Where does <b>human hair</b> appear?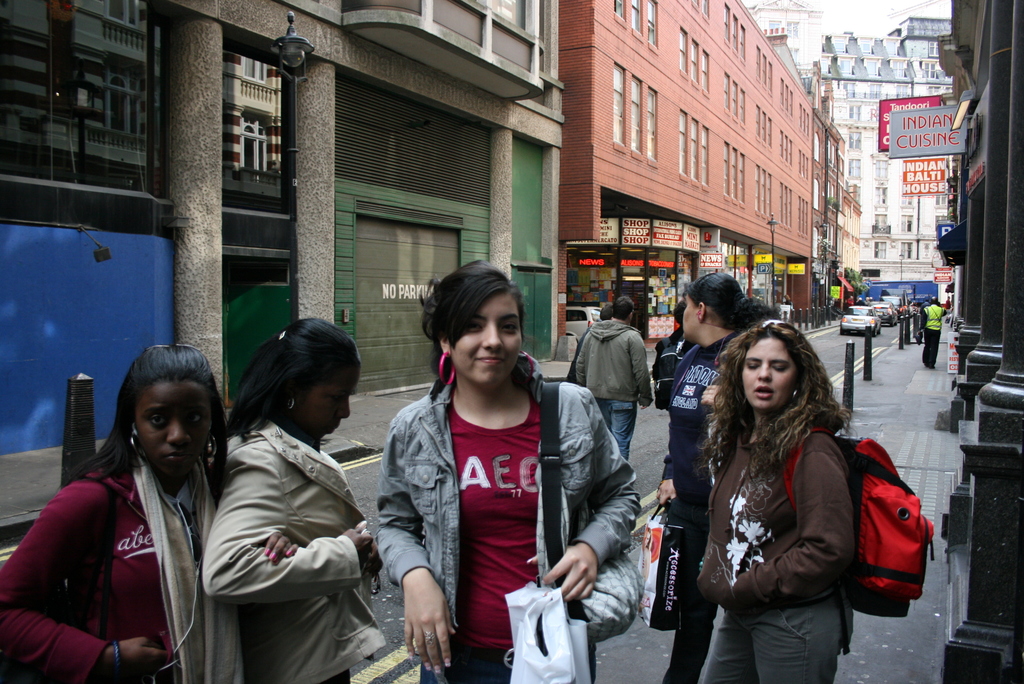
Appears at select_region(225, 316, 356, 432).
